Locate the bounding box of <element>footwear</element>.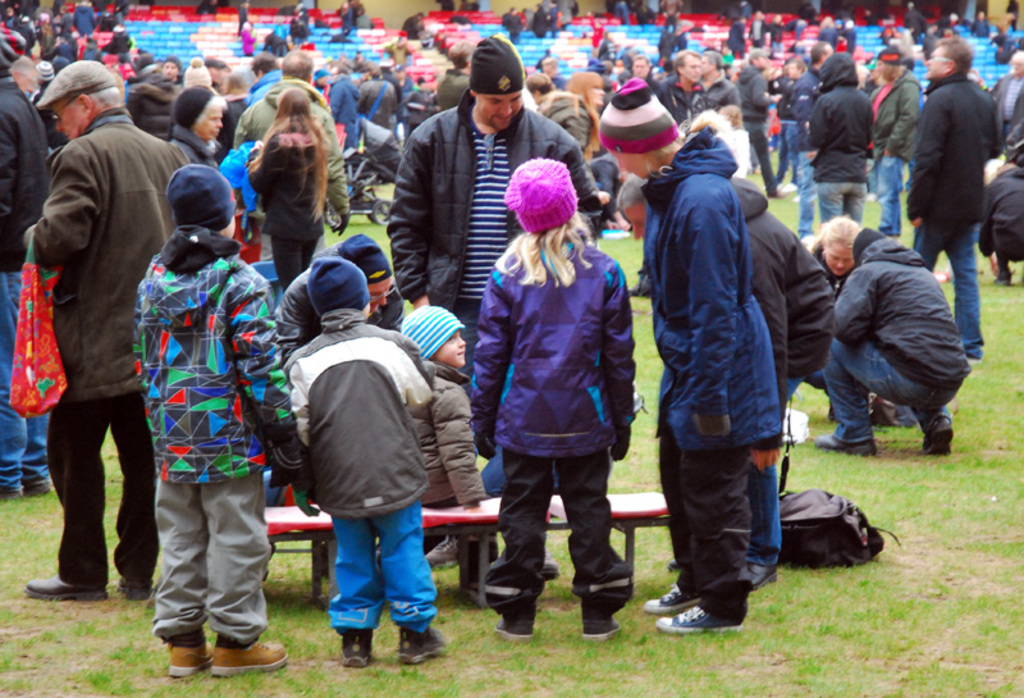
Bounding box: 19:572:106:607.
